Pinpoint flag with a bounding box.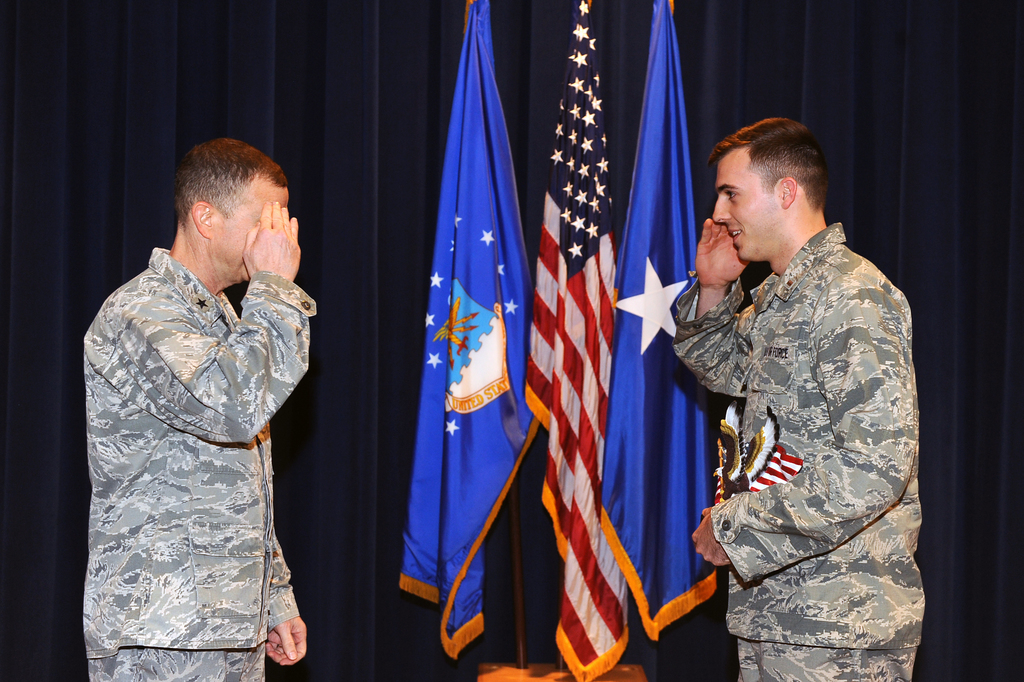
left=391, top=0, right=538, bottom=662.
